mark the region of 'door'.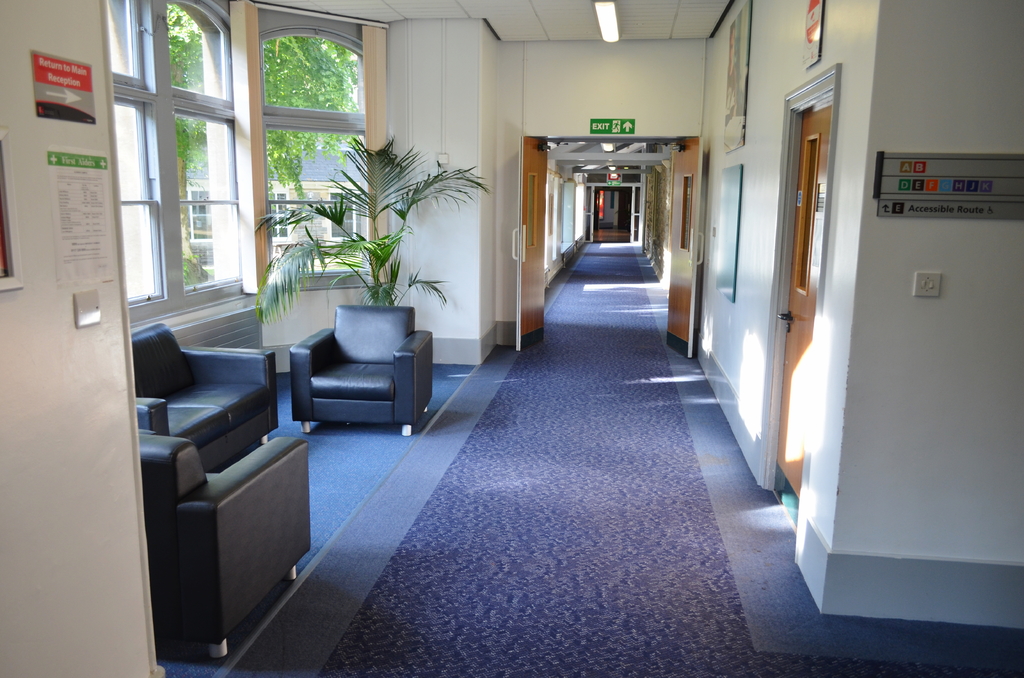
Region: [left=513, top=134, right=547, bottom=352].
